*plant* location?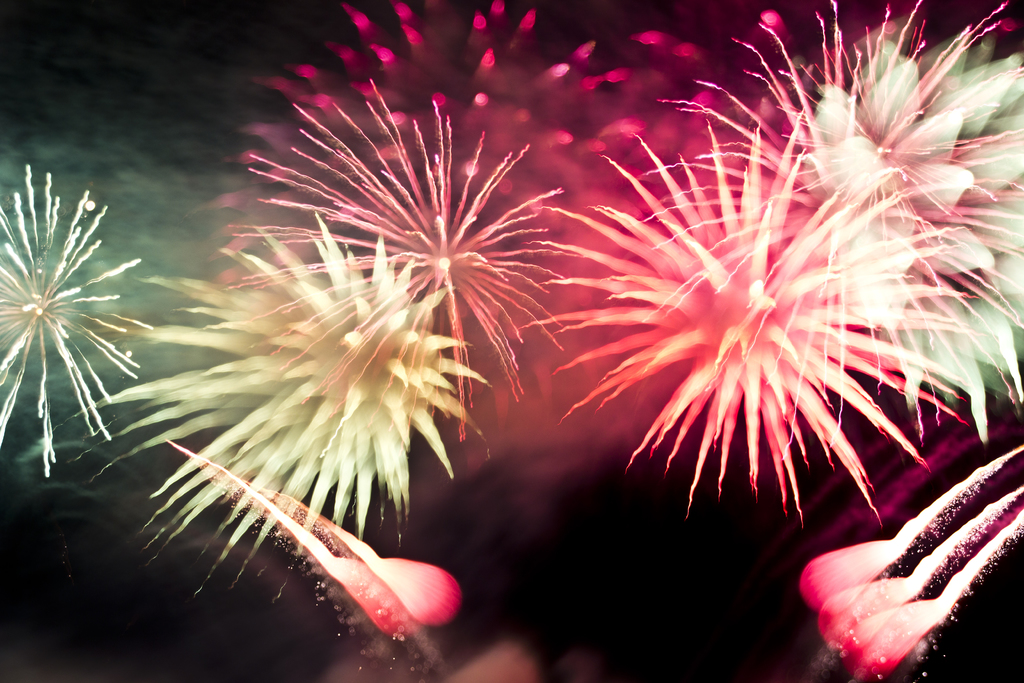
<region>0, 0, 1023, 682</region>
